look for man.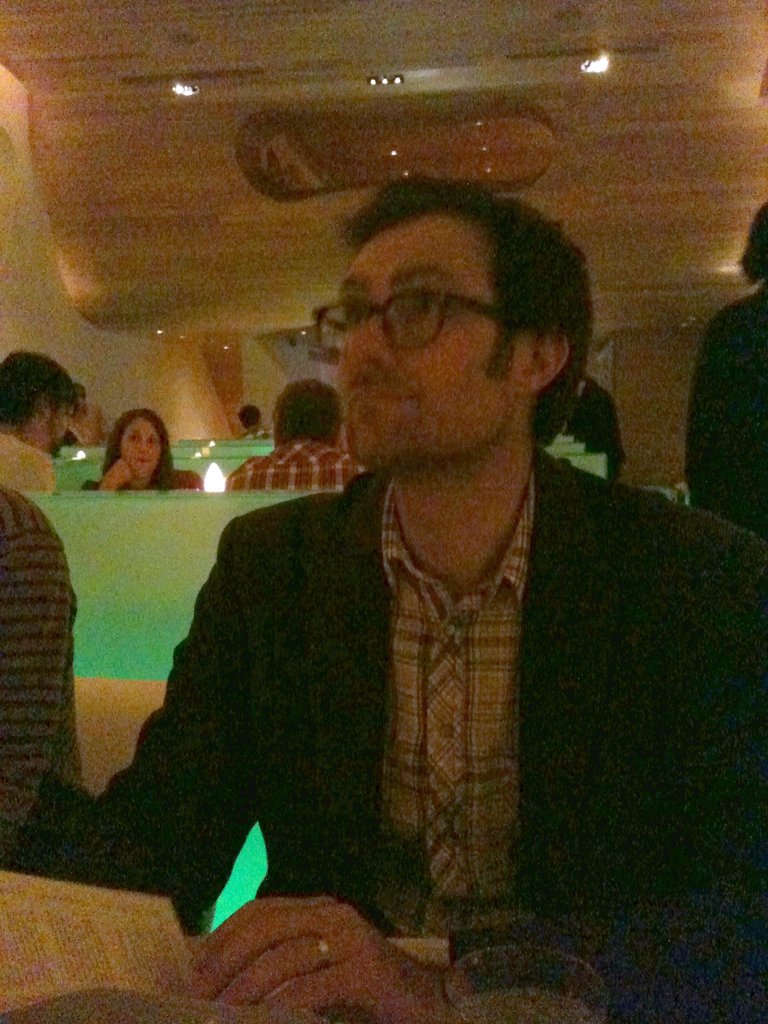
Found: bbox=[40, 164, 767, 1023].
